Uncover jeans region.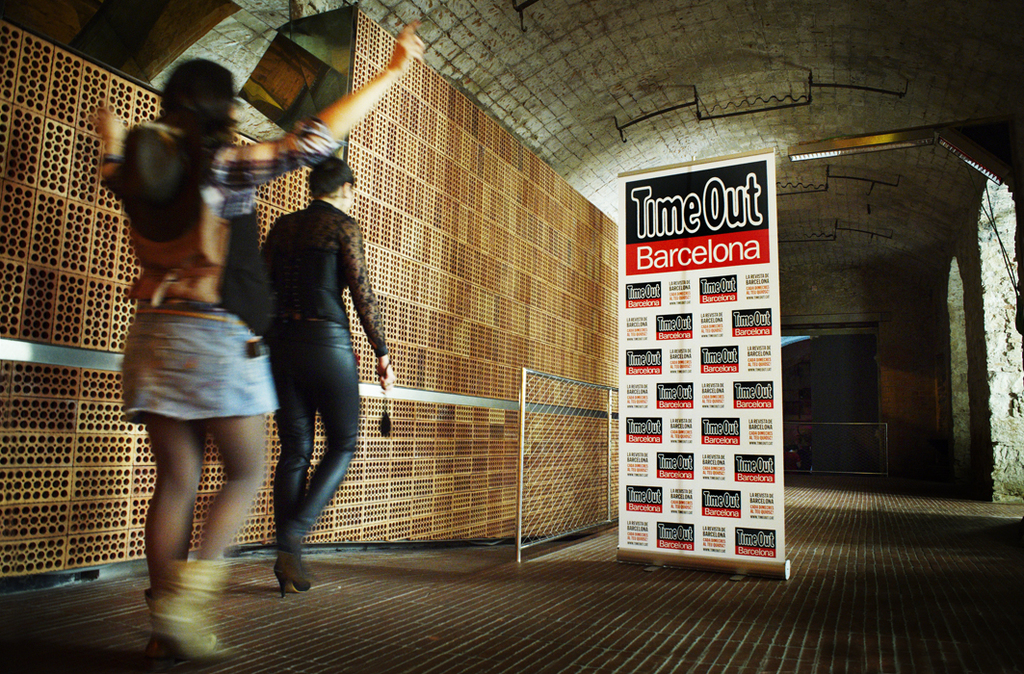
Uncovered: [121,301,279,419].
